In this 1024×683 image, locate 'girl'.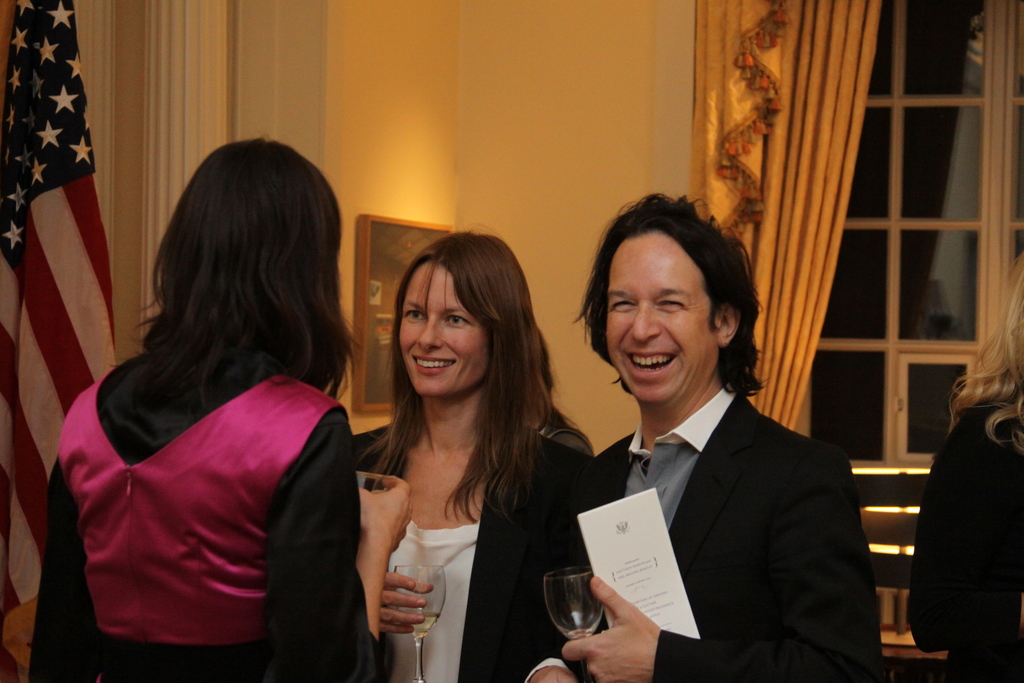
Bounding box: 354, 220, 606, 682.
